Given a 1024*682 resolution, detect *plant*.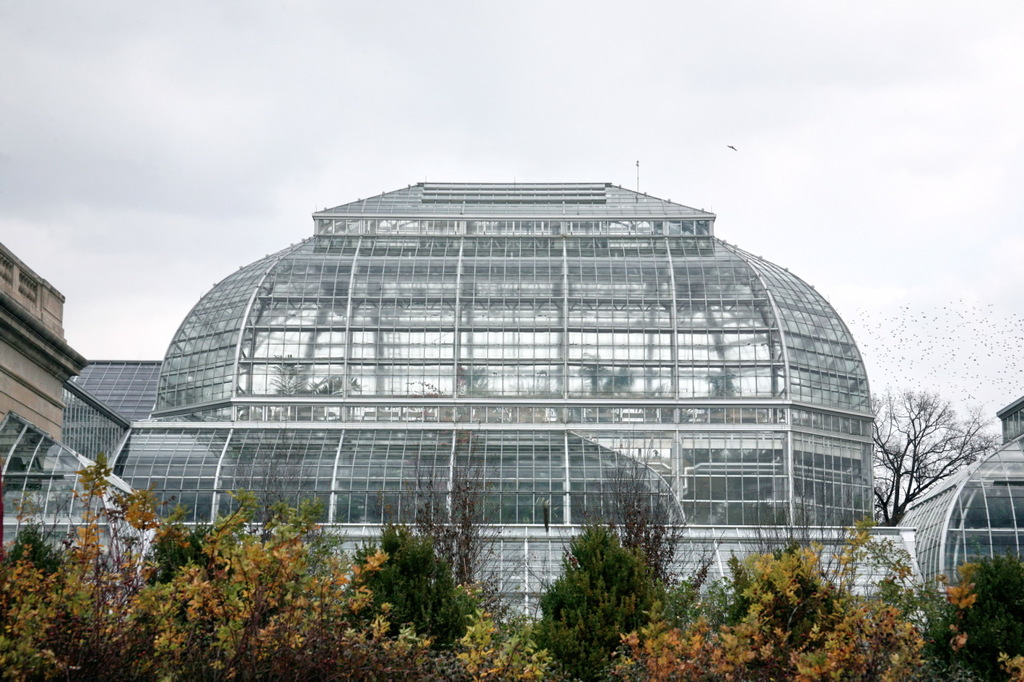
bbox=[458, 589, 558, 681].
